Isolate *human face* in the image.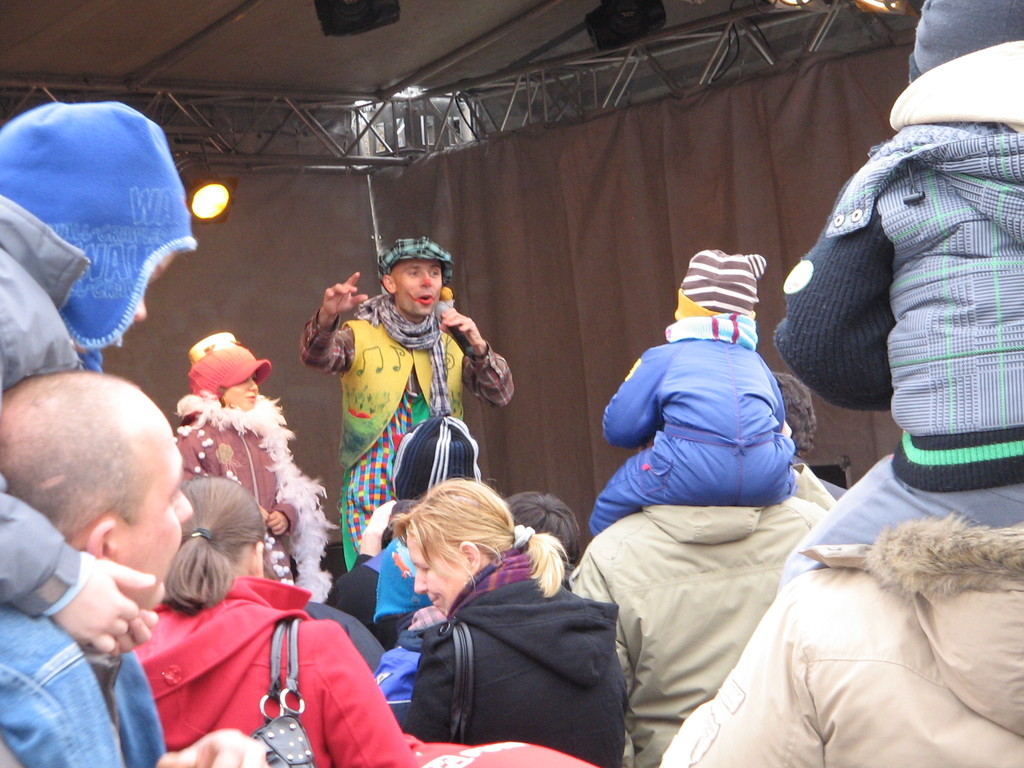
Isolated region: bbox(410, 533, 472, 618).
